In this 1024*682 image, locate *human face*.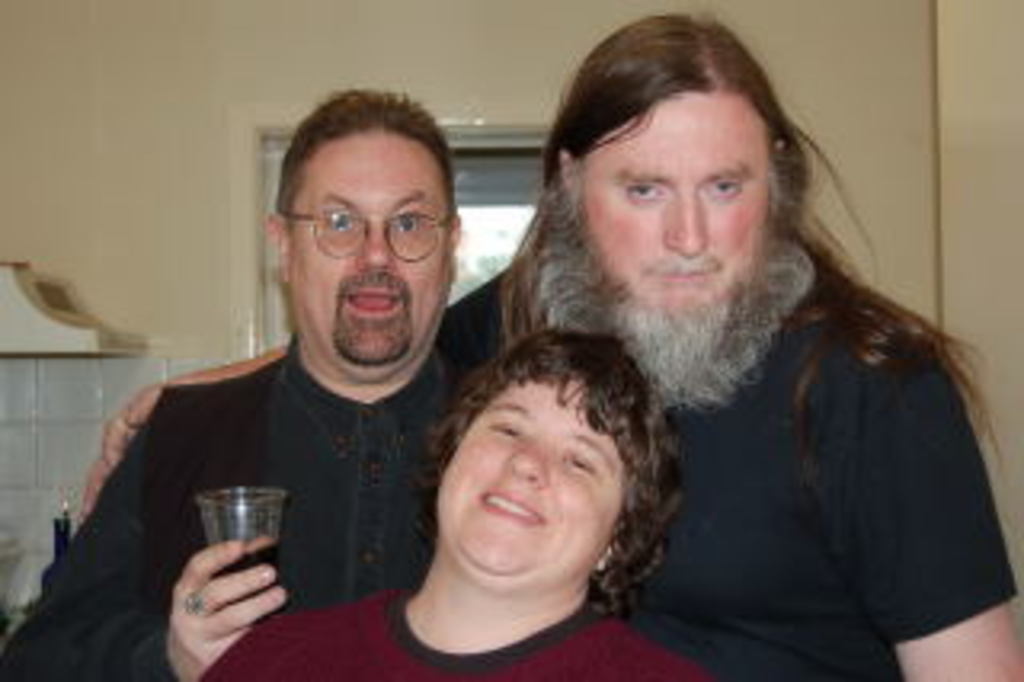
Bounding box: [288,131,448,384].
